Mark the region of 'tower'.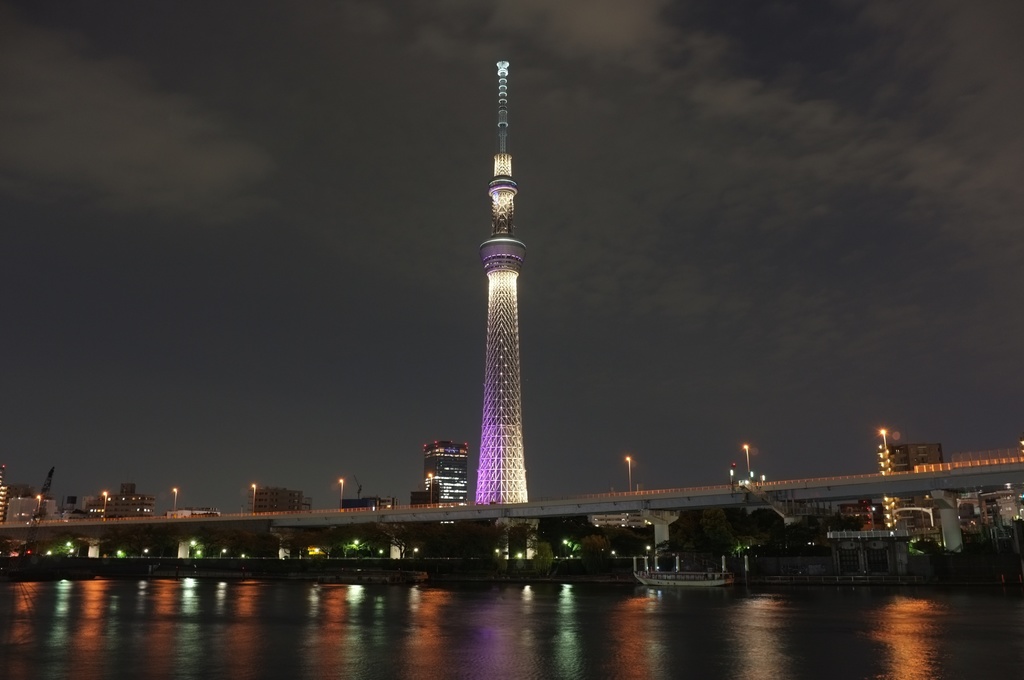
Region: <bbox>886, 446, 941, 531</bbox>.
